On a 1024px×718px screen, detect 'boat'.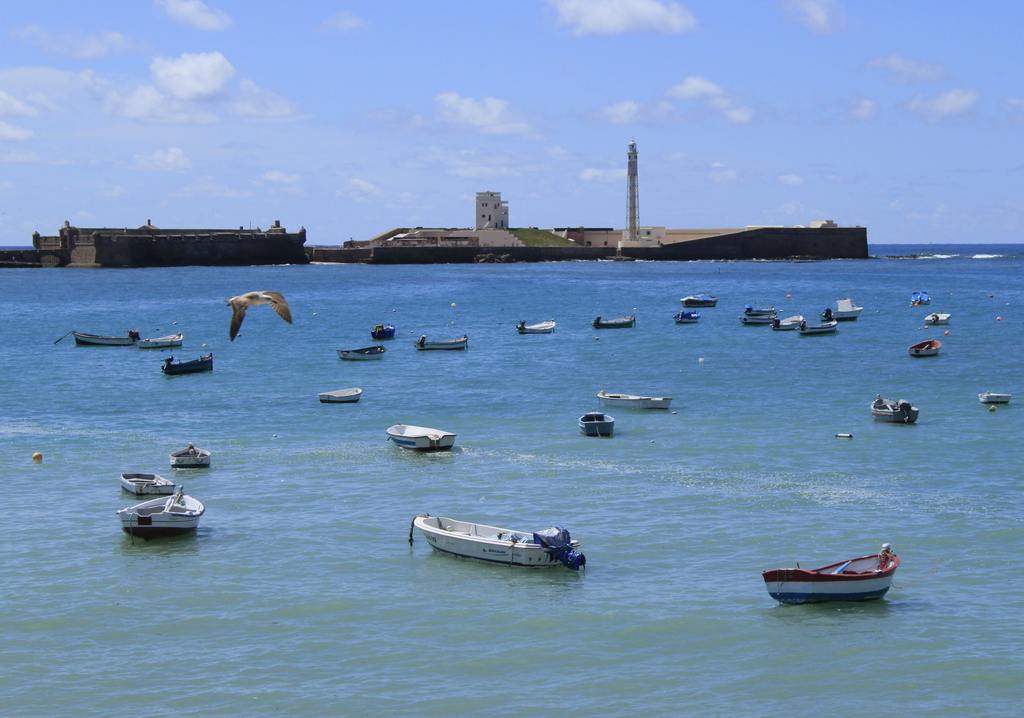
[159, 349, 216, 372].
